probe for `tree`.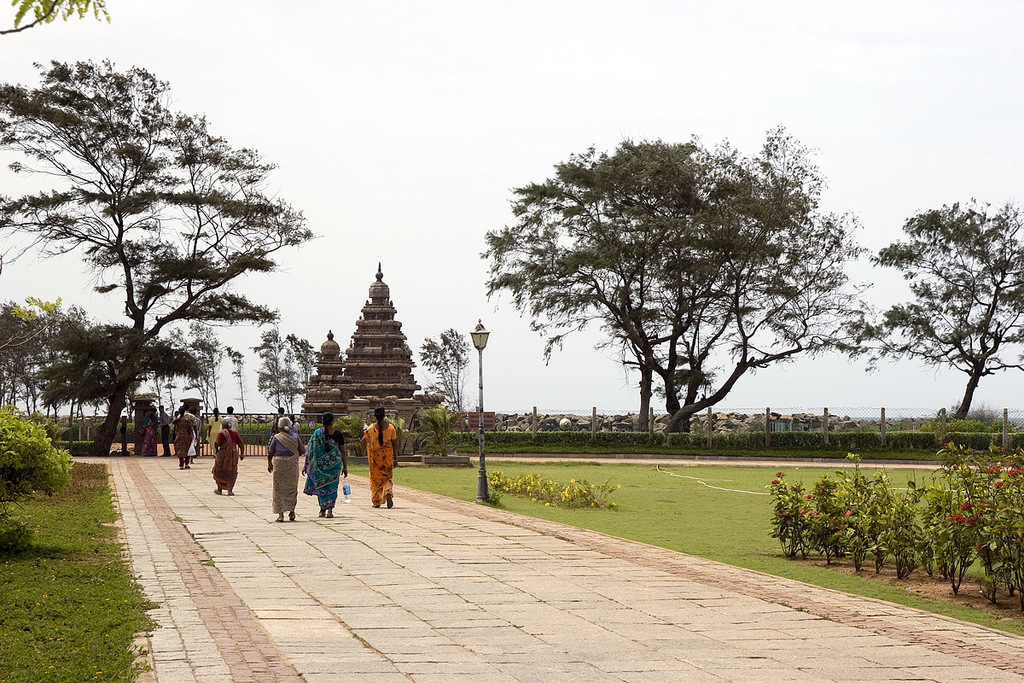
Probe result: pyautogui.locateOnScreen(44, 324, 208, 429).
